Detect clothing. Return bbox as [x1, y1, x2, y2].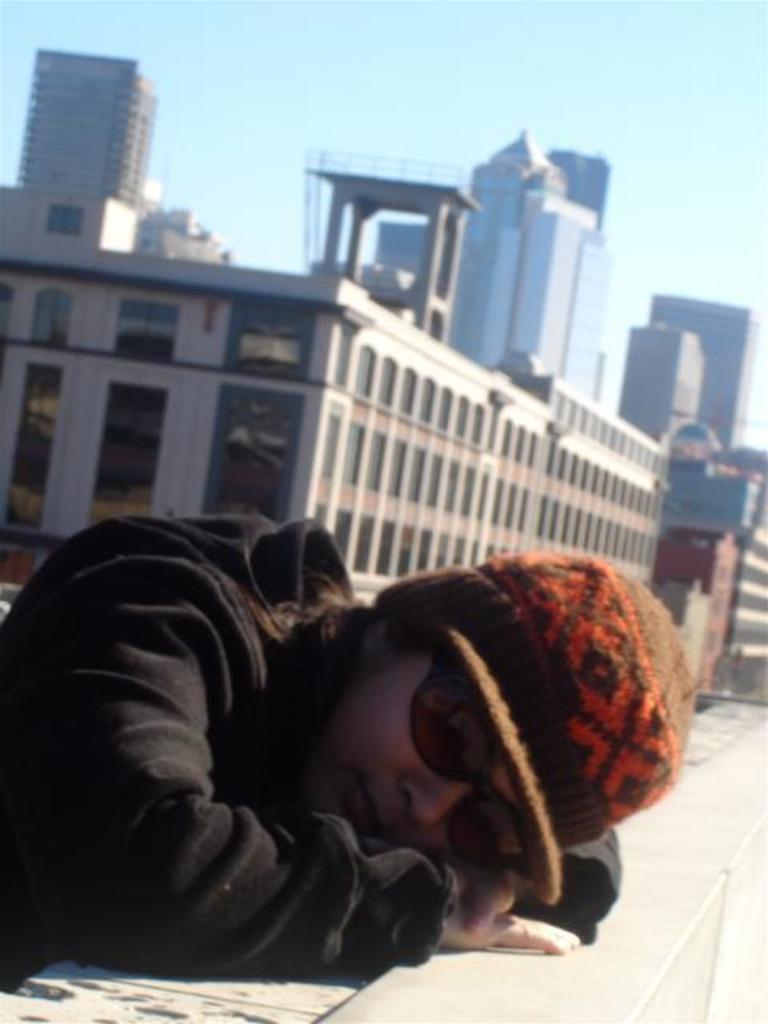
[10, 512, 533, 997].
